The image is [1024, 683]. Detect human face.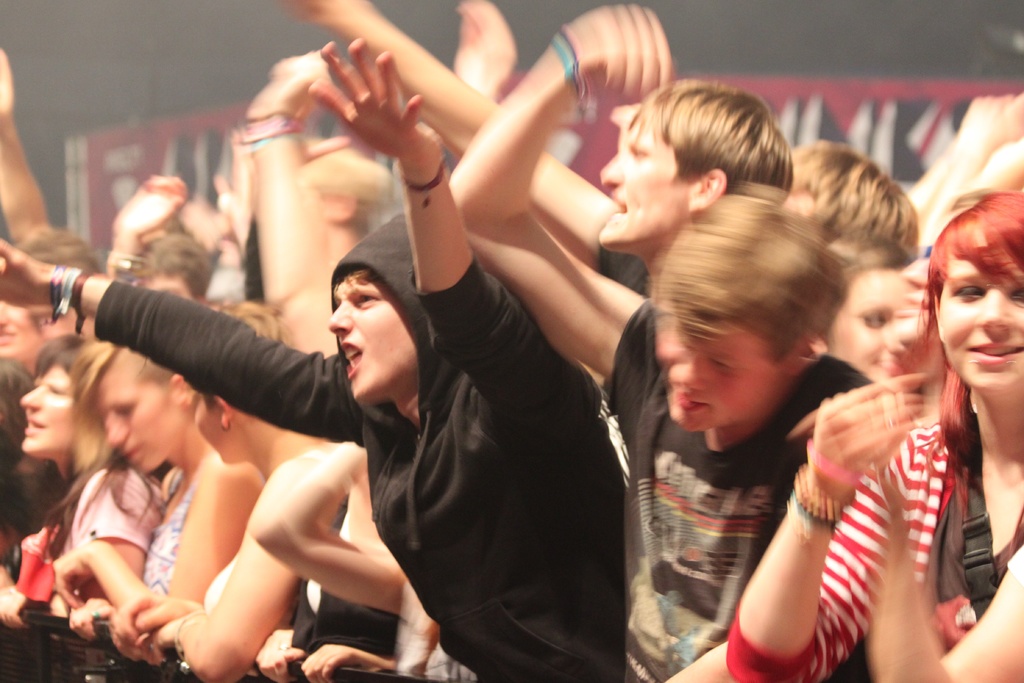
Detection: crop(89, 356, 173, 470).
